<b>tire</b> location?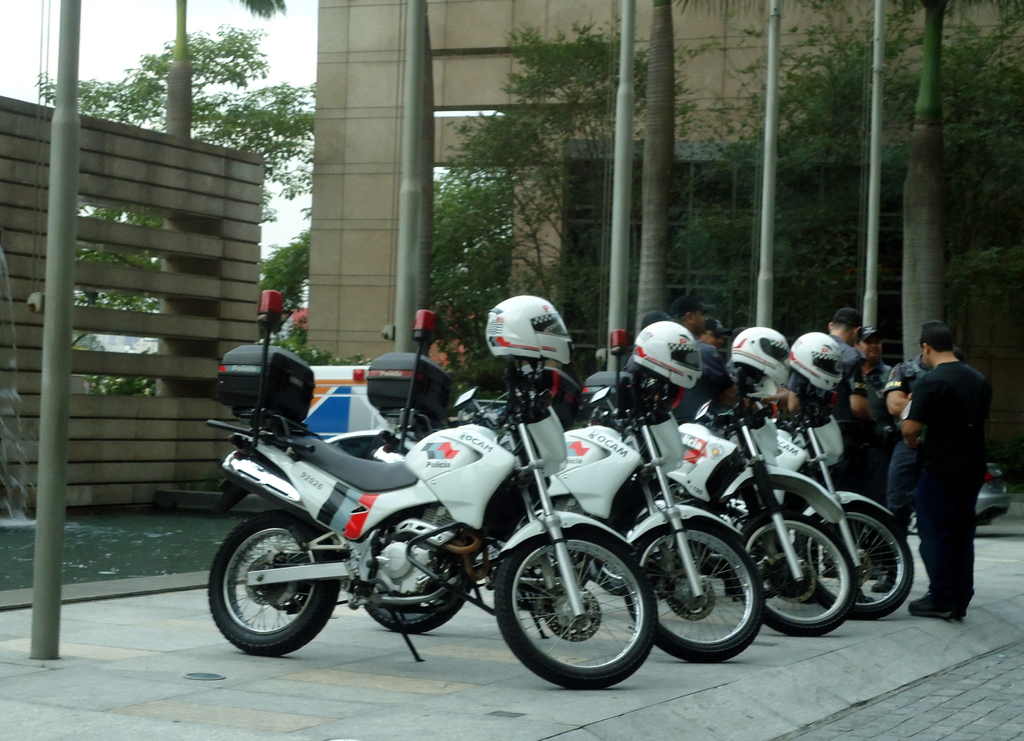
bbox=(493, 518, 657, 689)
